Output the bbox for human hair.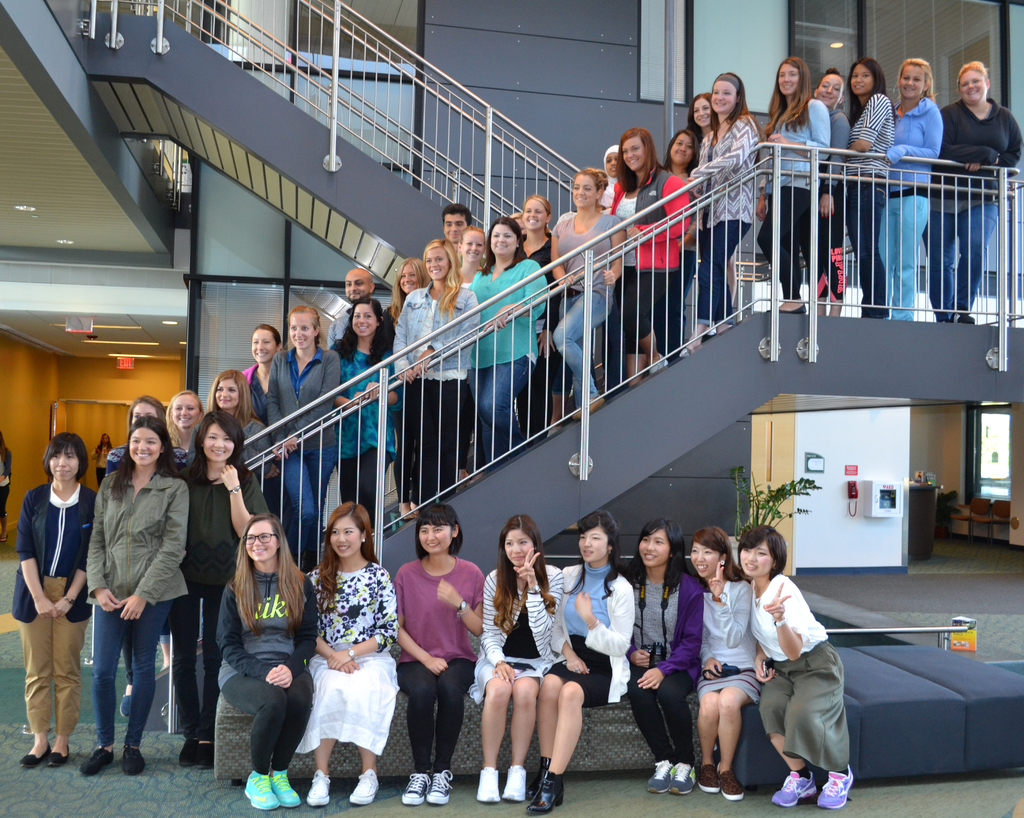
locate(684, 90, 723, 154).
